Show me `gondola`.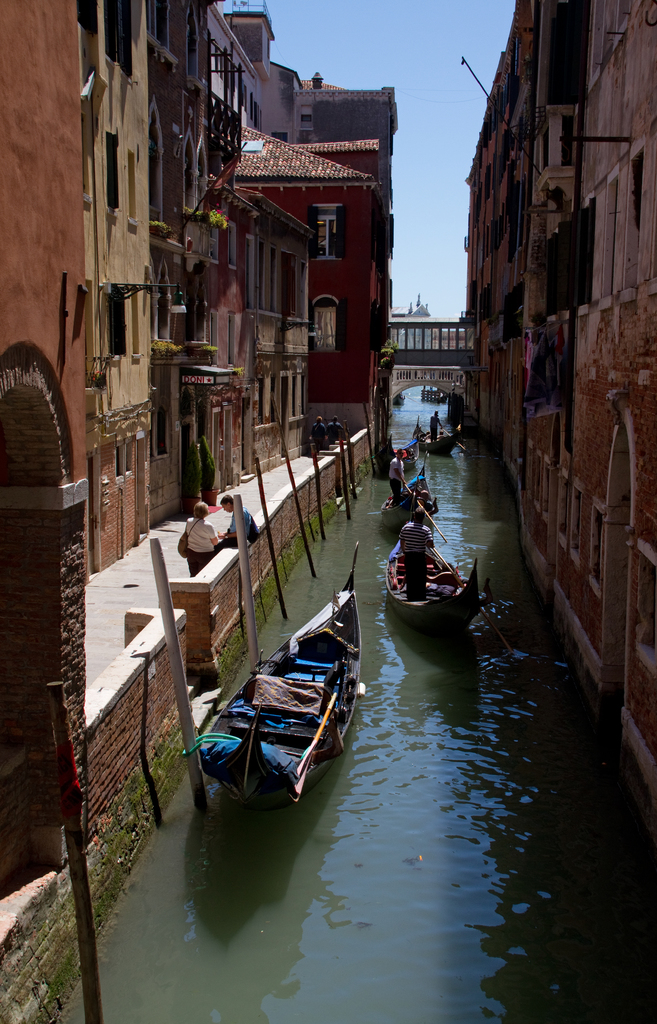
`gondola` is here: BBox(369, 428, 417, 483).
